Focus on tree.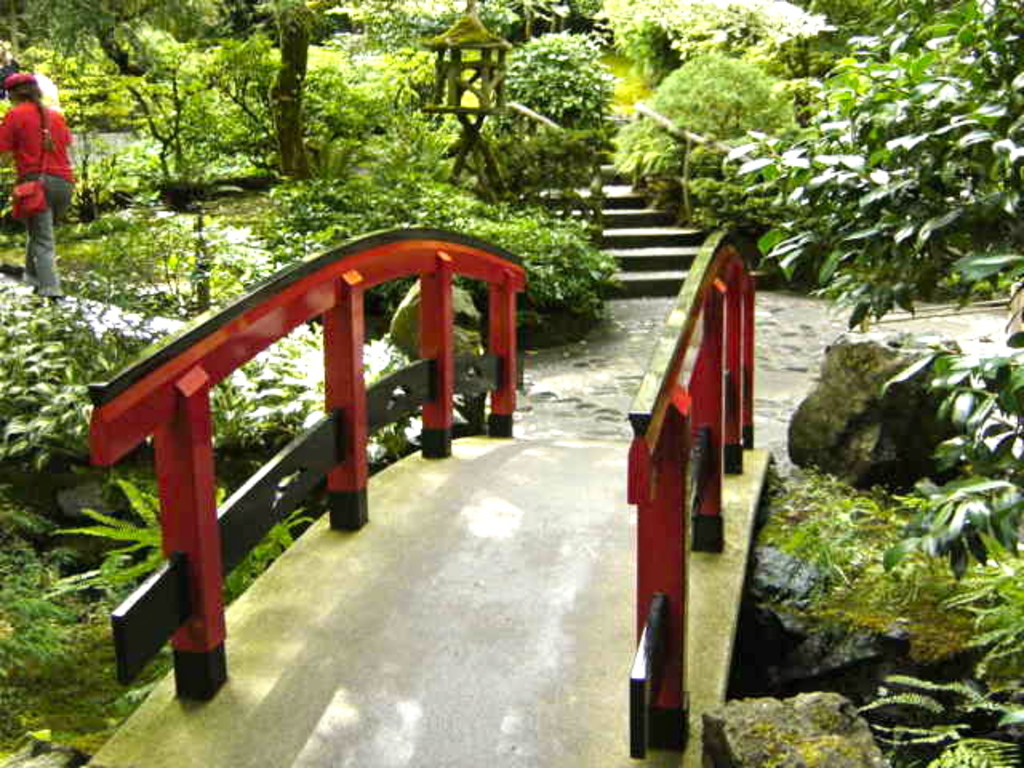
Focused at (x1=725, y1=0, x2=1022, y2=336).
